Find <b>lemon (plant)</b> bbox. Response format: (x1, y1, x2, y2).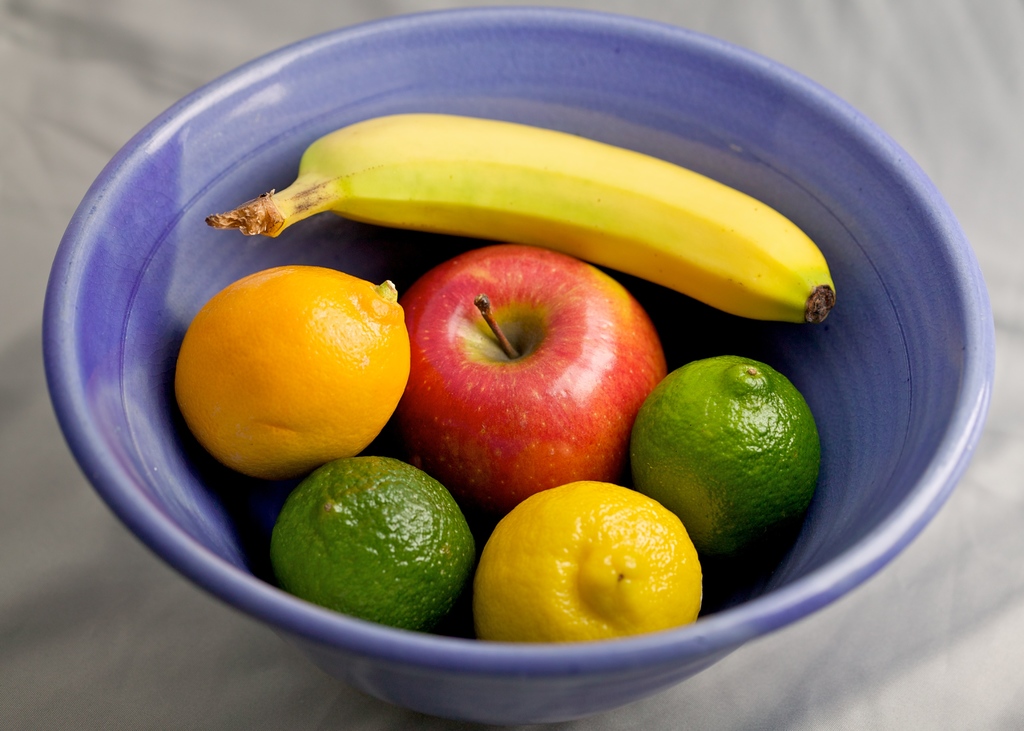
(180, 267, 412, 485).
